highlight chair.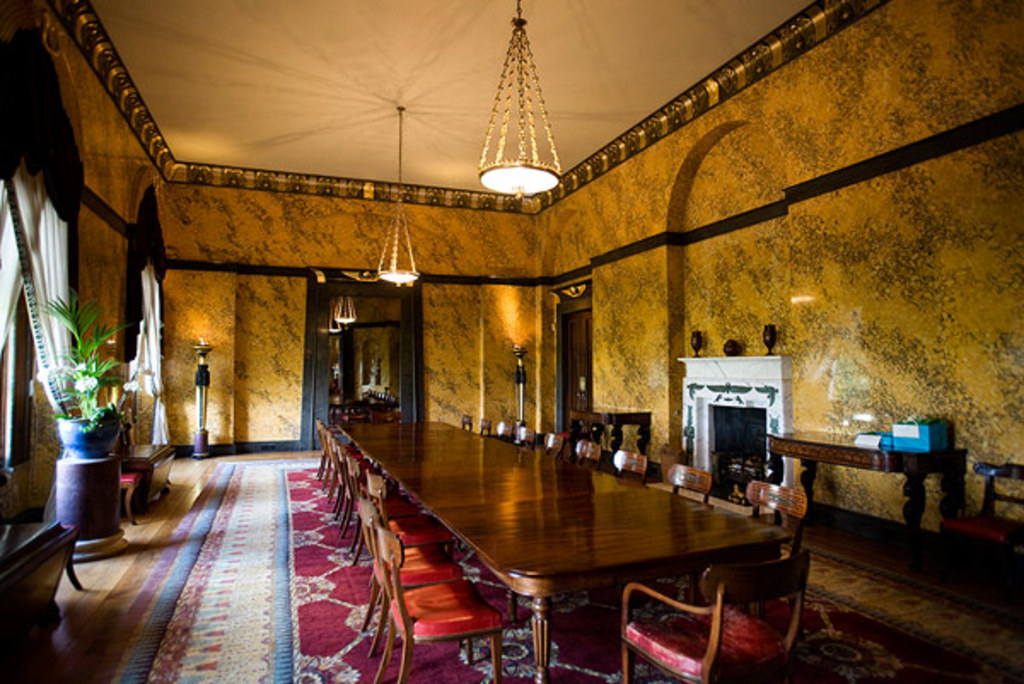
Highlighted region: bbox=(459, 411, 478, 433).
